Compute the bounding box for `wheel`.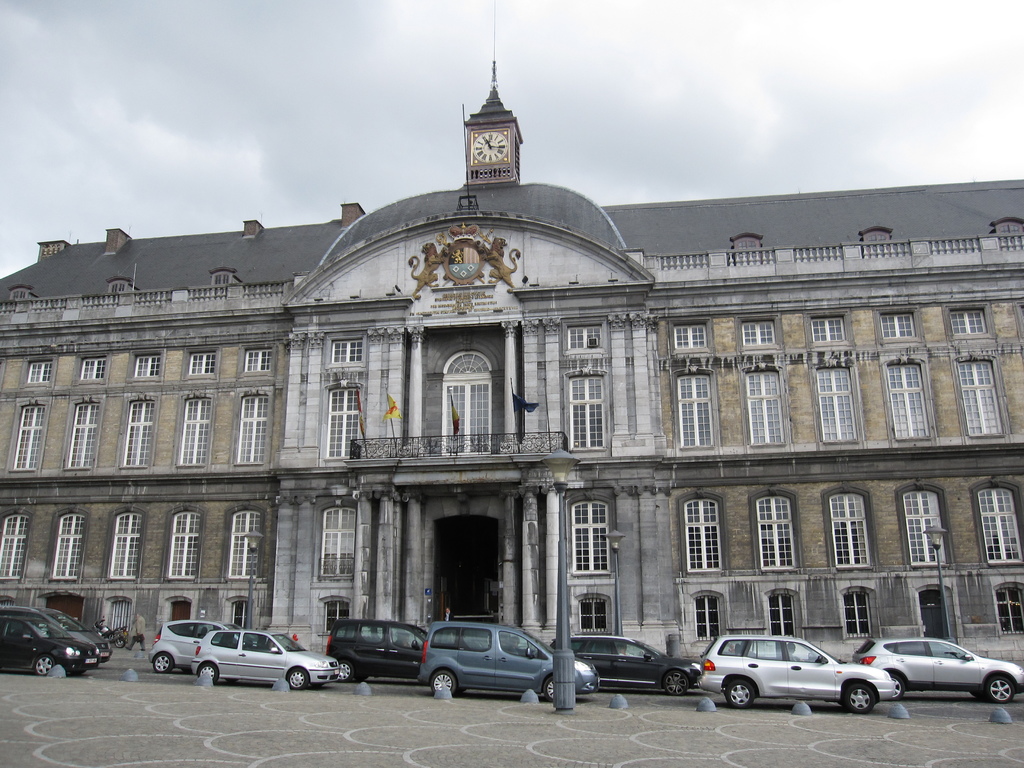
locate(662, 668, 690, 700).
